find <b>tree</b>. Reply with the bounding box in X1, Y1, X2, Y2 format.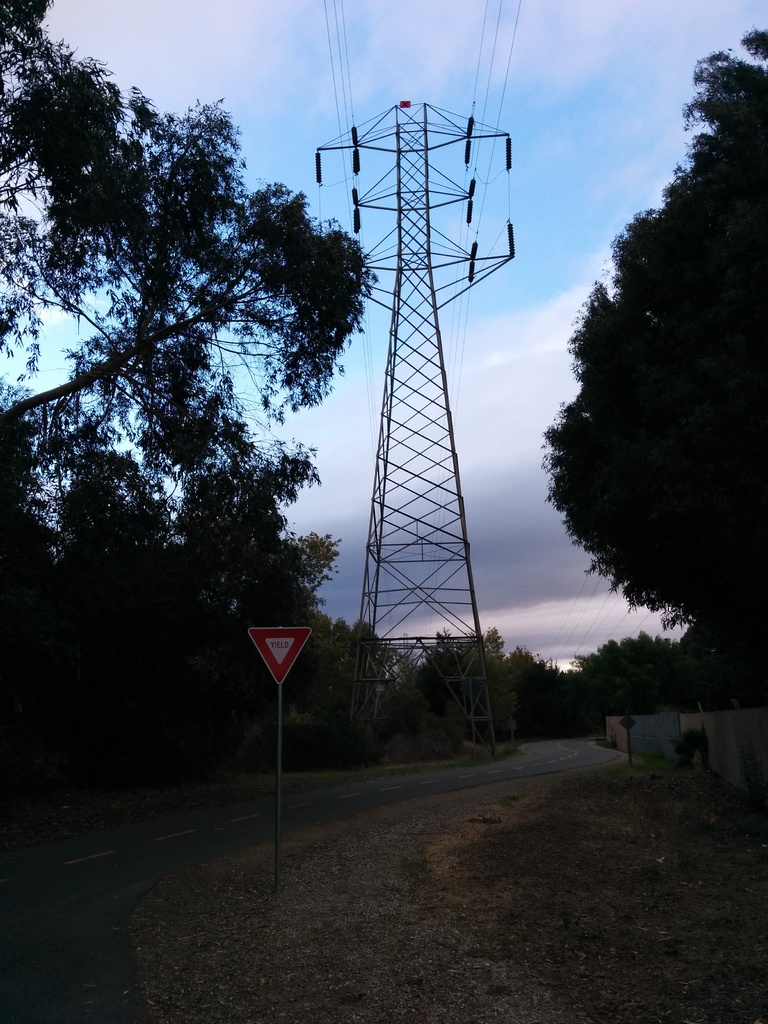
531, 27, 767, 639.
